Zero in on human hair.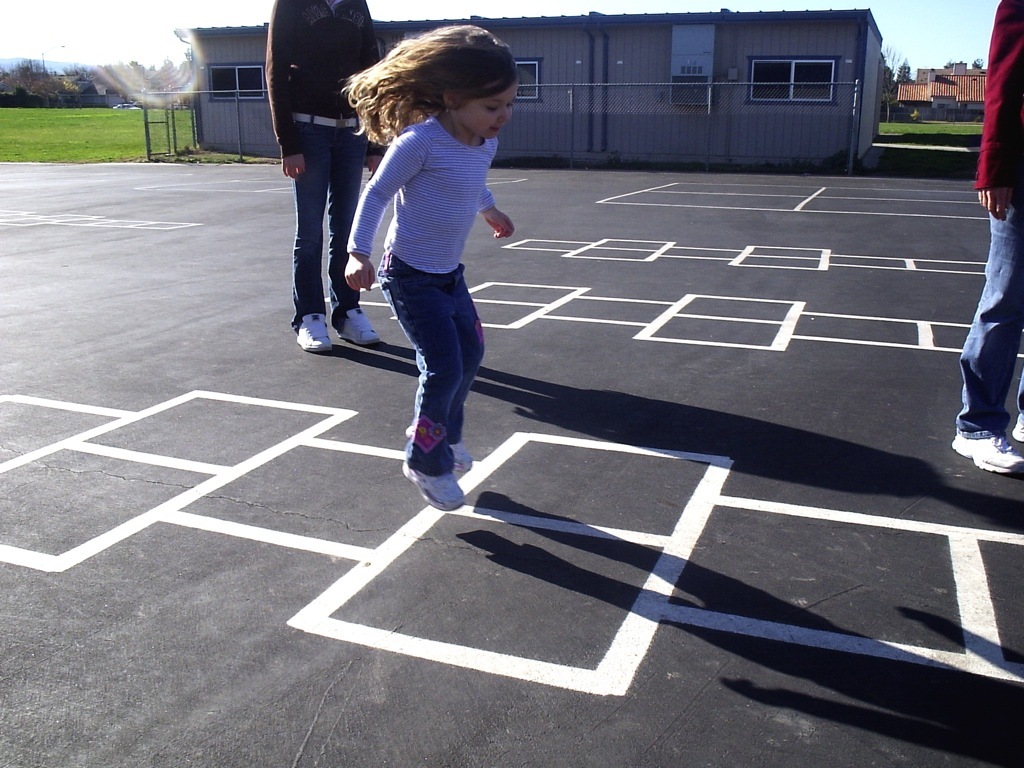
Zeroed in: {"x1": 349, "y1": 18, "x2": 517, "y2": 135}.
